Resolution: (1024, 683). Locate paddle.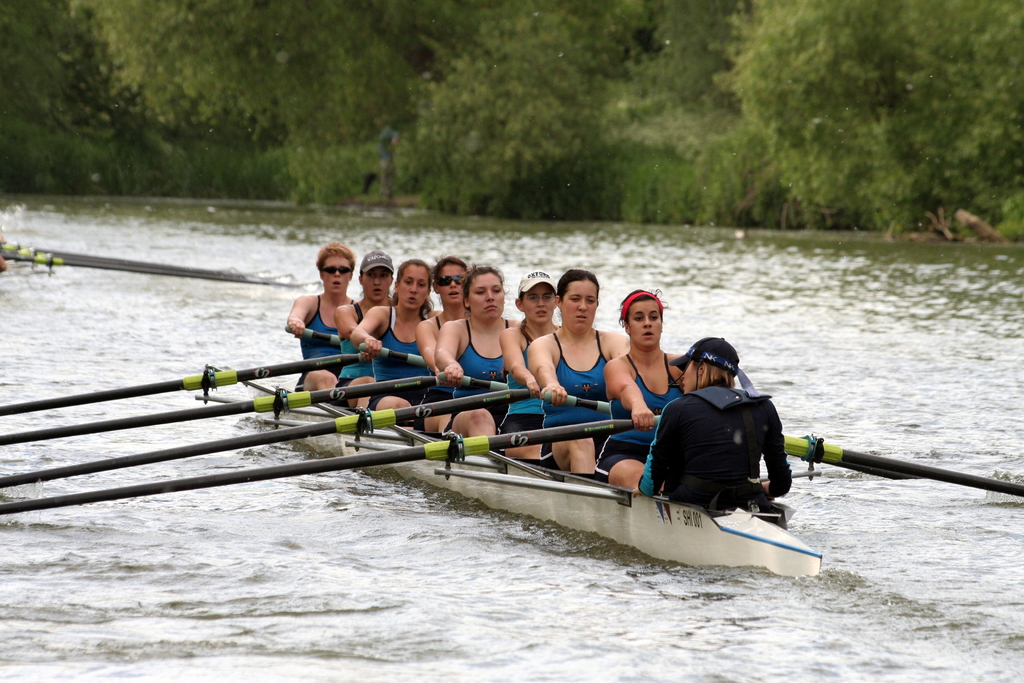
{"x1": 358, "y1": 343, "x2": 426, "y2": 367}.
